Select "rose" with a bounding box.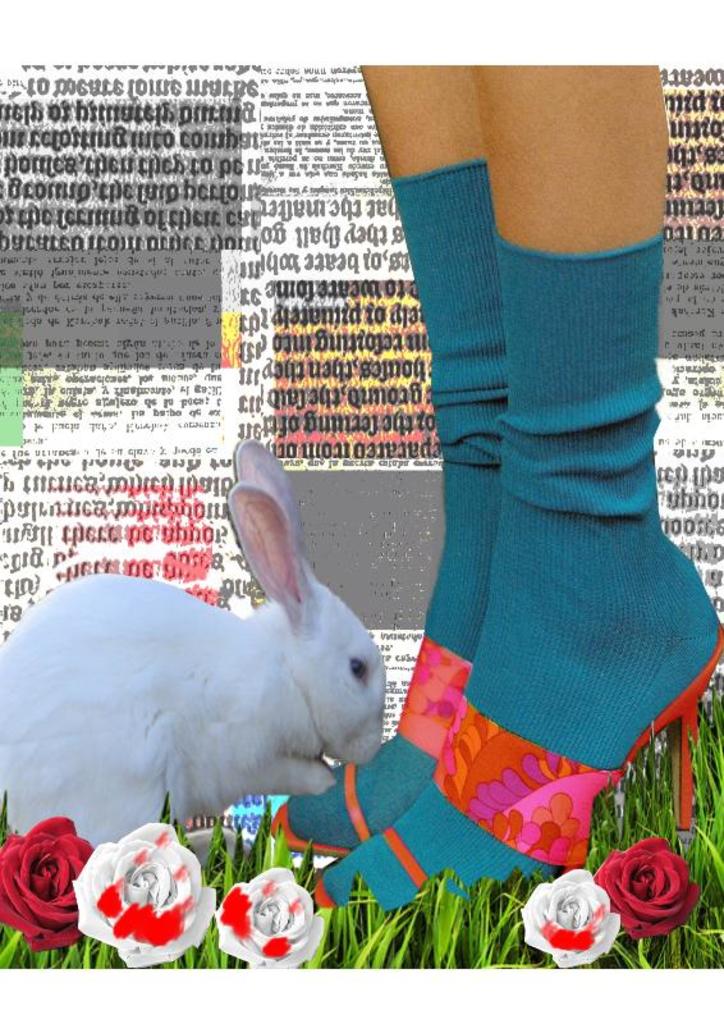
209:867:322:973.
